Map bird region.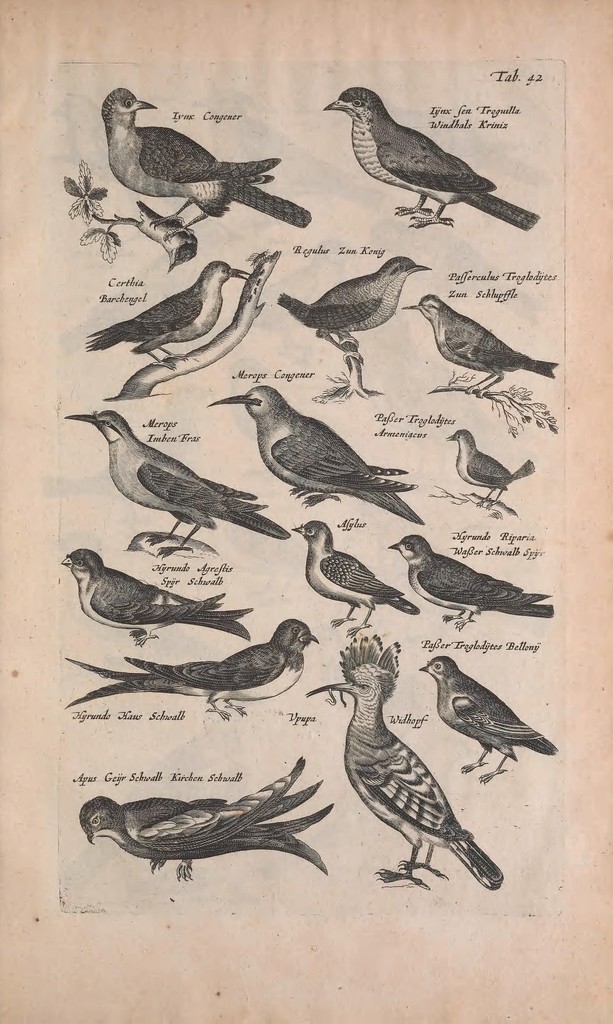
Mapped to bbox=[322, 84, 529, 224].
